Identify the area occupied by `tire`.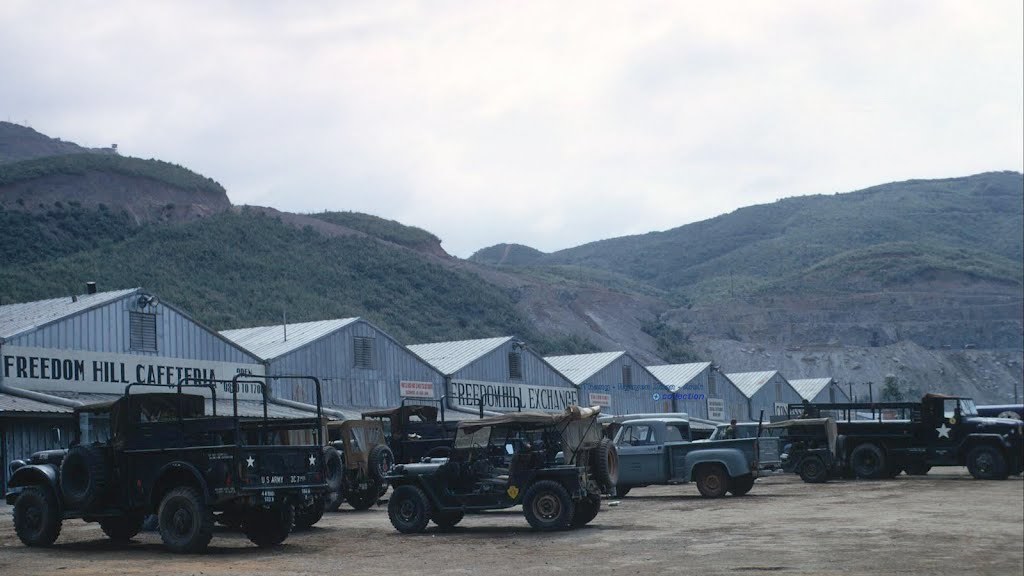
Area: l=11, t=488, r=61, b=548.
